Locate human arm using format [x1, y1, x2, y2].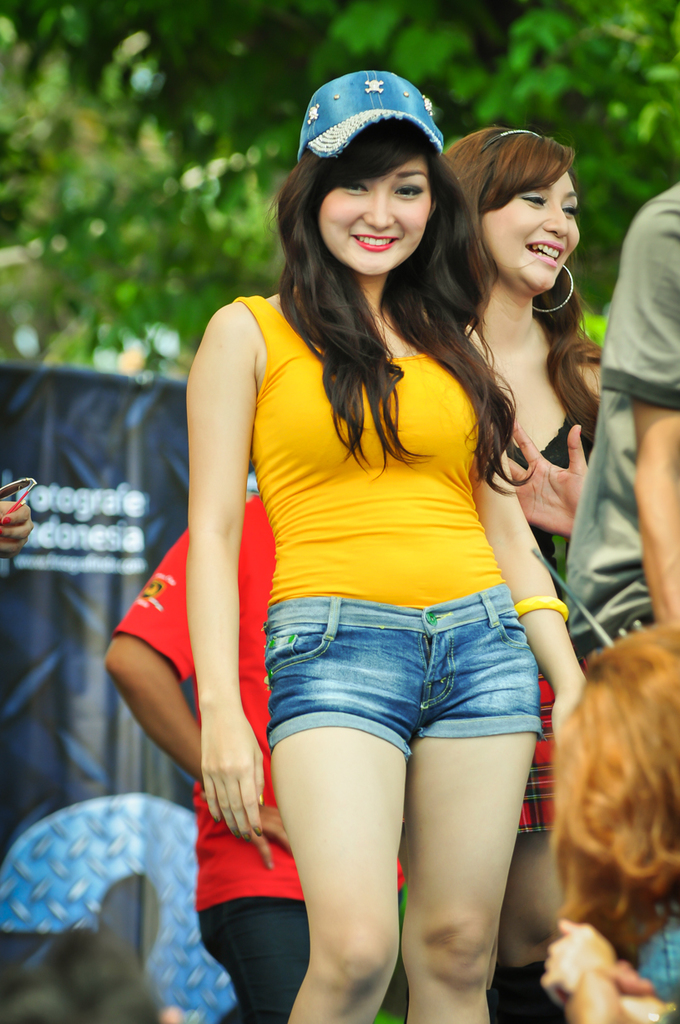
[0, 498, 32, 557].
